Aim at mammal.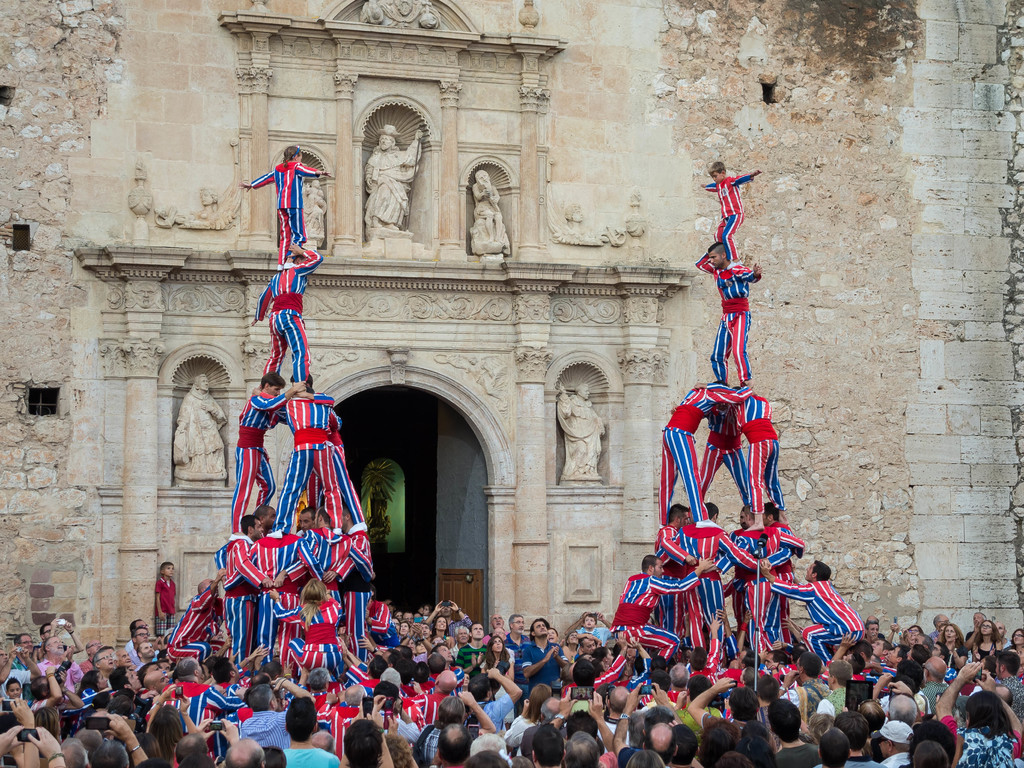
Aimed at crop(170, 371, 229, 475).
